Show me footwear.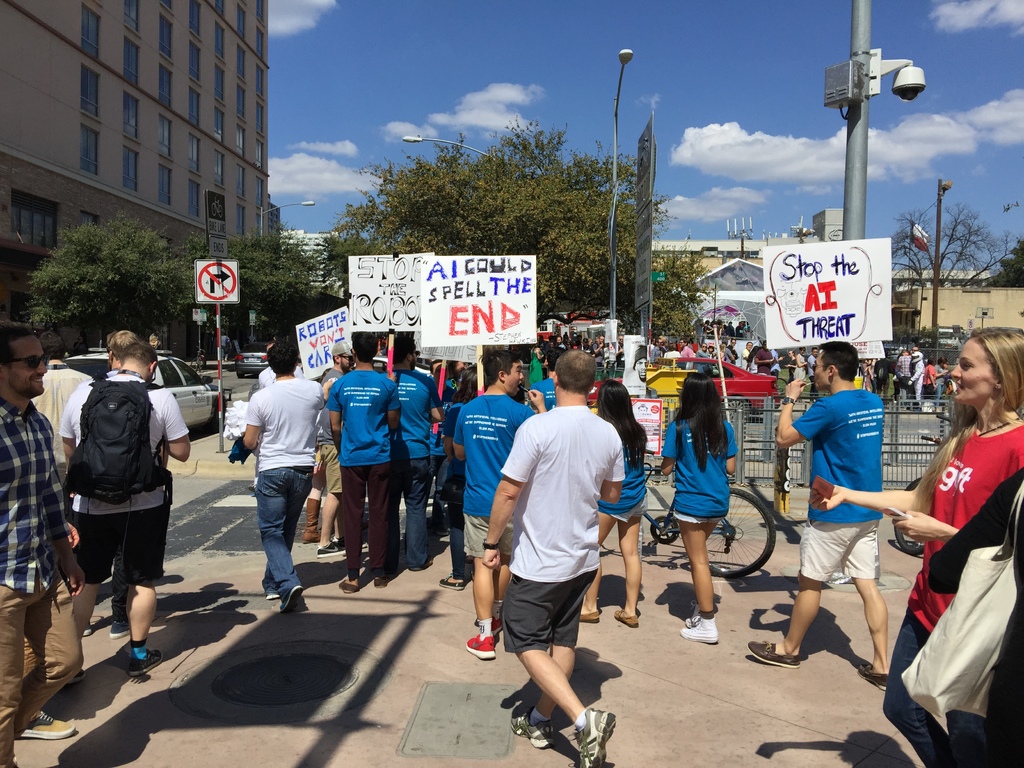
footwear is here: select_region(663, 611, 723, 657).
